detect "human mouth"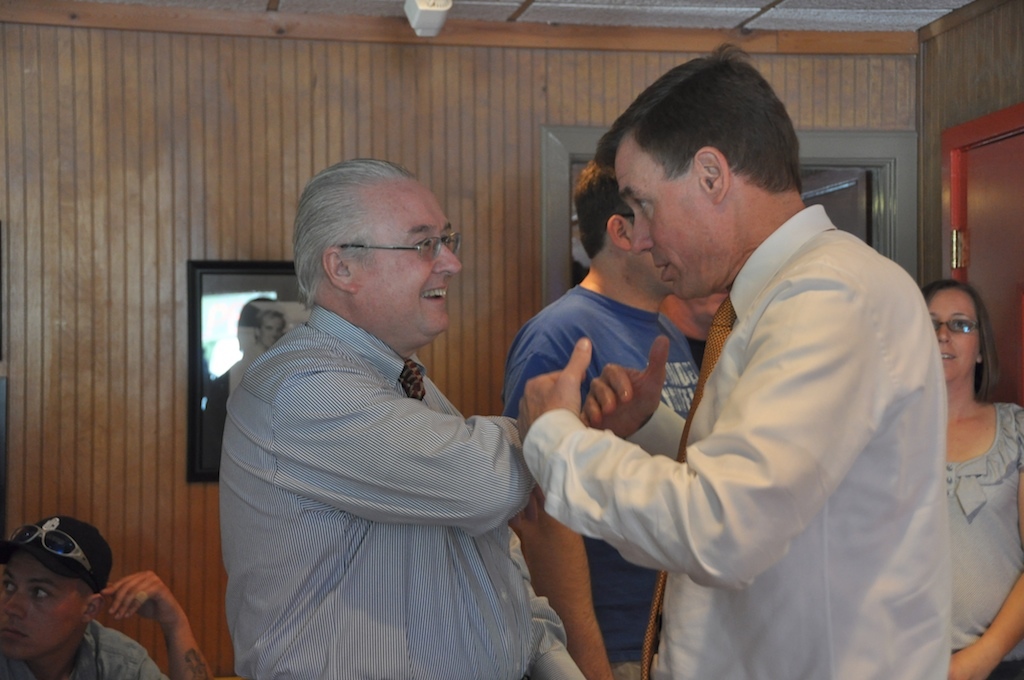
420,286,449,301
